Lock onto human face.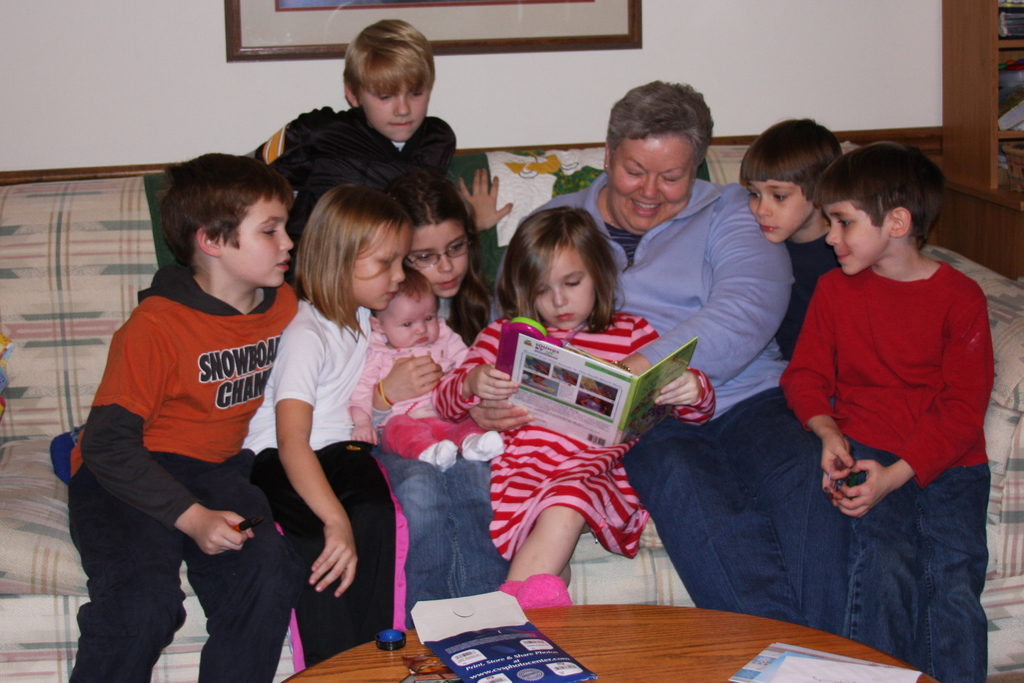
Locked: bbox(529, 246, 596, 332).
